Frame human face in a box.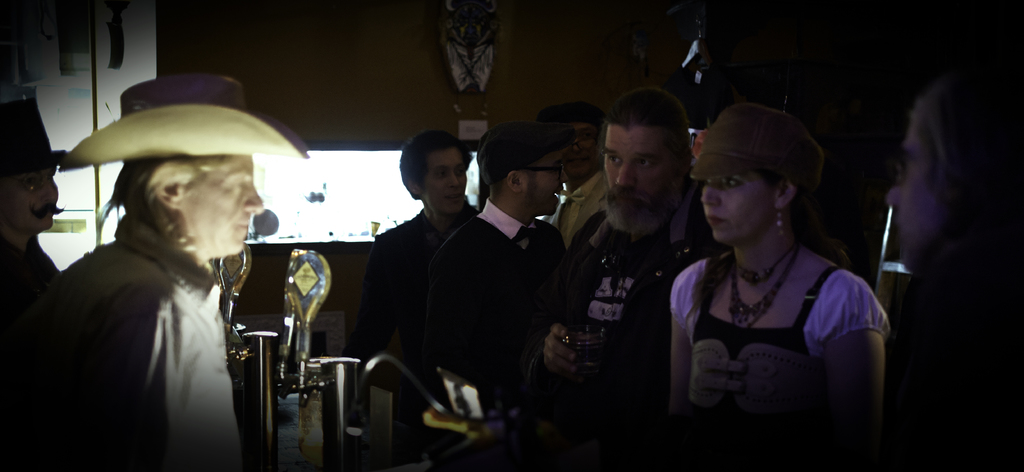
604:130:674:234.
